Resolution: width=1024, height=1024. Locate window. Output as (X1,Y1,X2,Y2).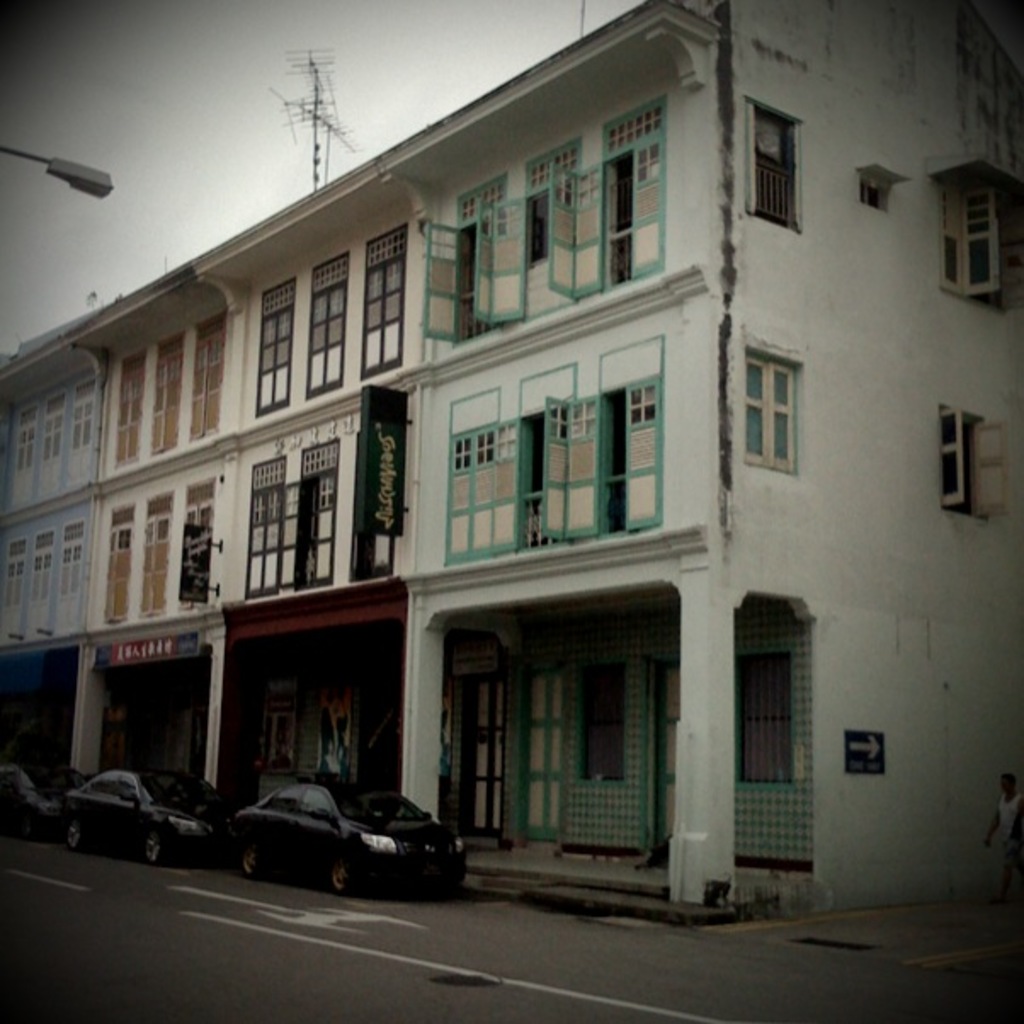
(105,347,143,476).
